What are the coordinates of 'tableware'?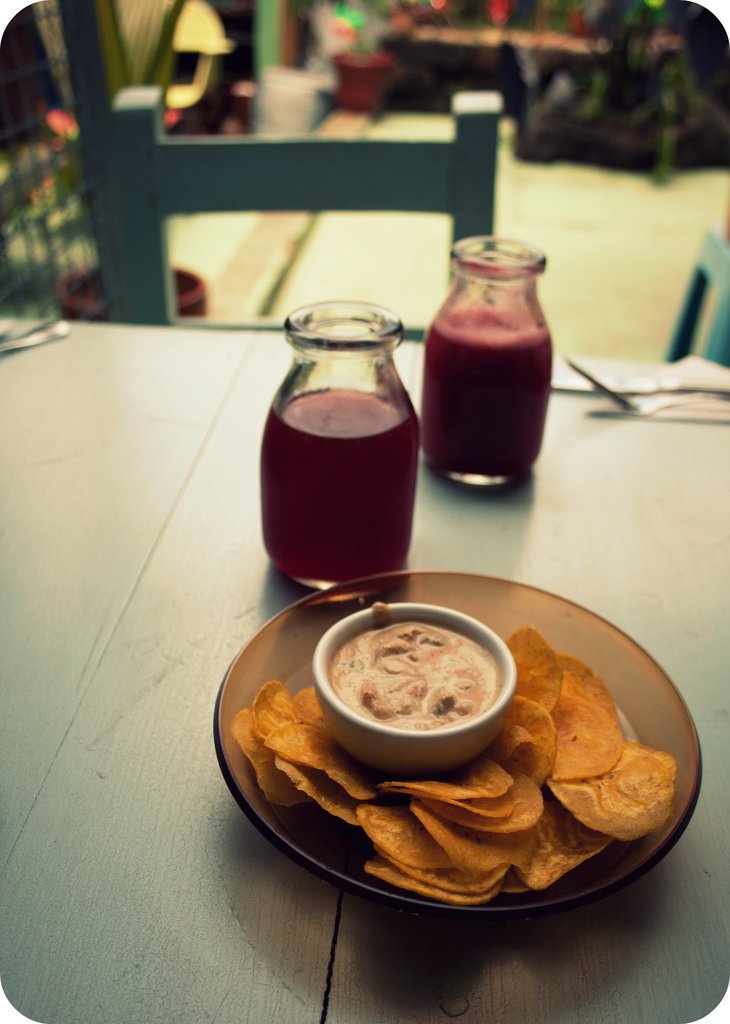
154,506,721,940.
